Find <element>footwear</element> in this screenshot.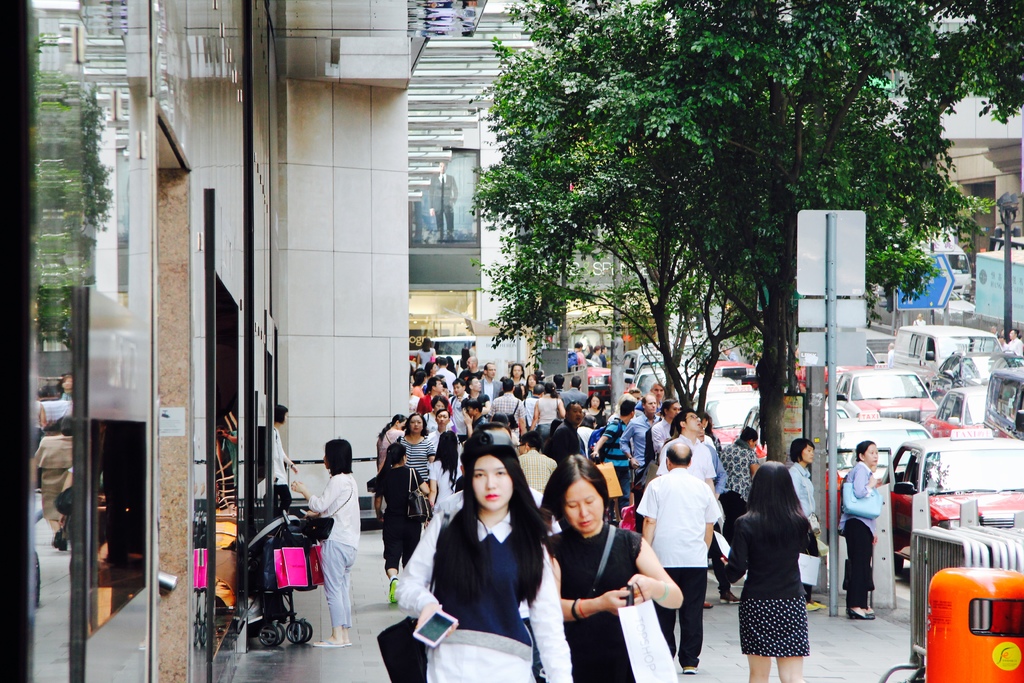
The bounding box for <element>footwear</element> is {"left": 724, "top": 588, "right": 742, "bottom": 606}.
